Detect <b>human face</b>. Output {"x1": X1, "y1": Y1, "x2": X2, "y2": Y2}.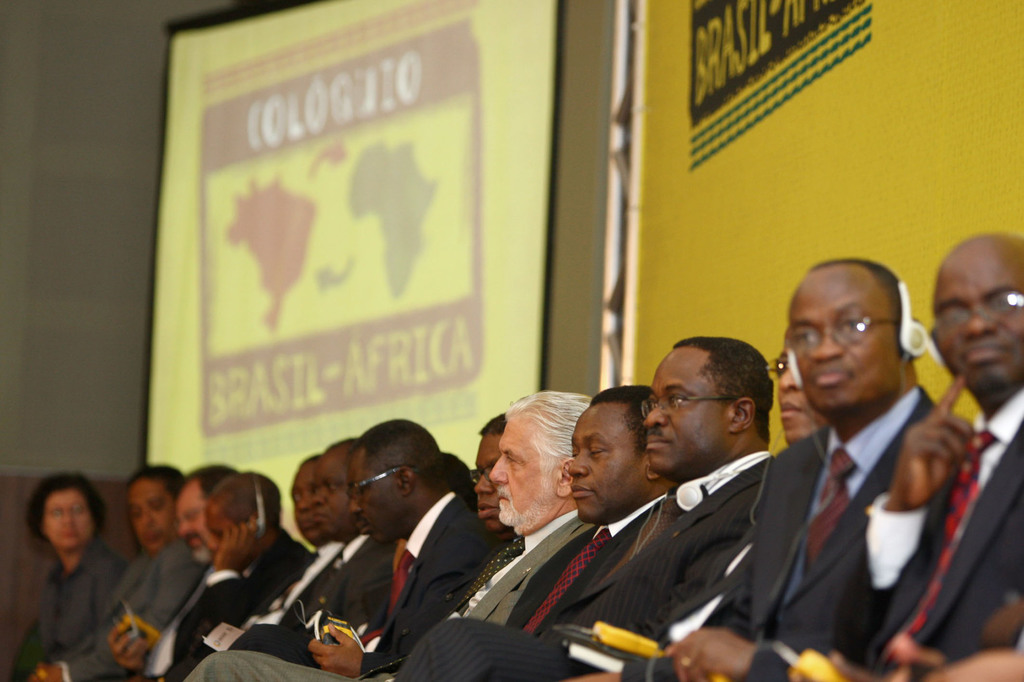
{"x1": 207, "y1": 501, "x2": 227, "y2": 564}.
